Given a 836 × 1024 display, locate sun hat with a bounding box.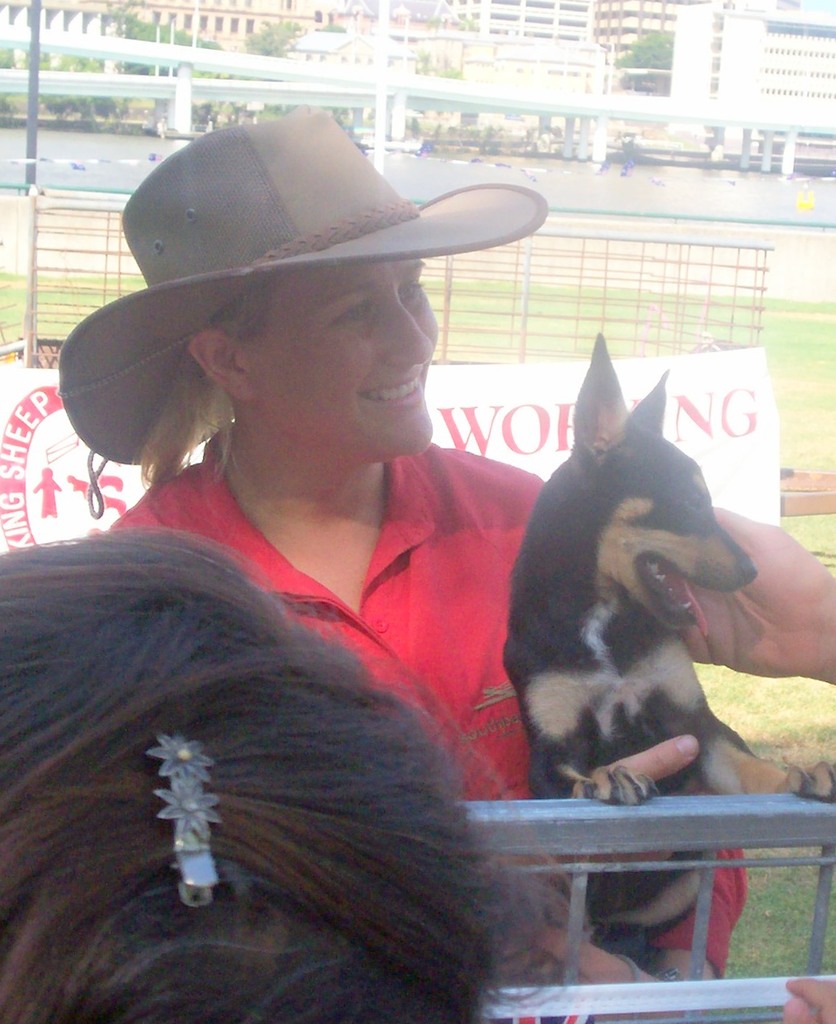
Located: BBox(56, 98, 552, 519).
